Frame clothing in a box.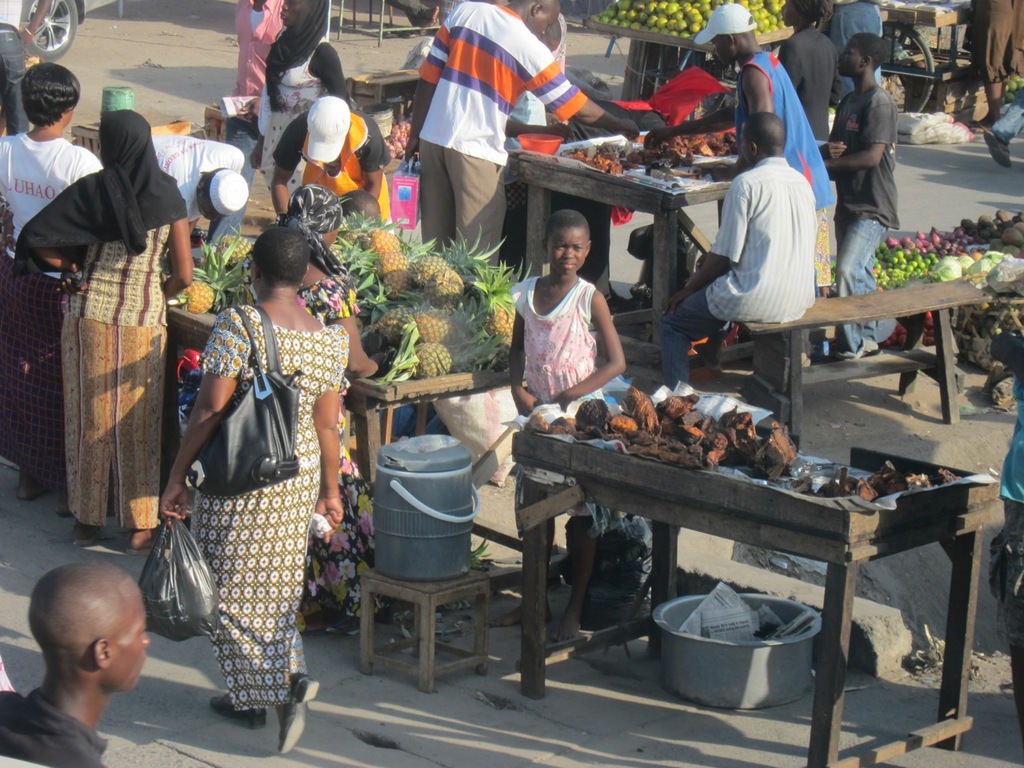
BBox(0, 0, 27, 136).
